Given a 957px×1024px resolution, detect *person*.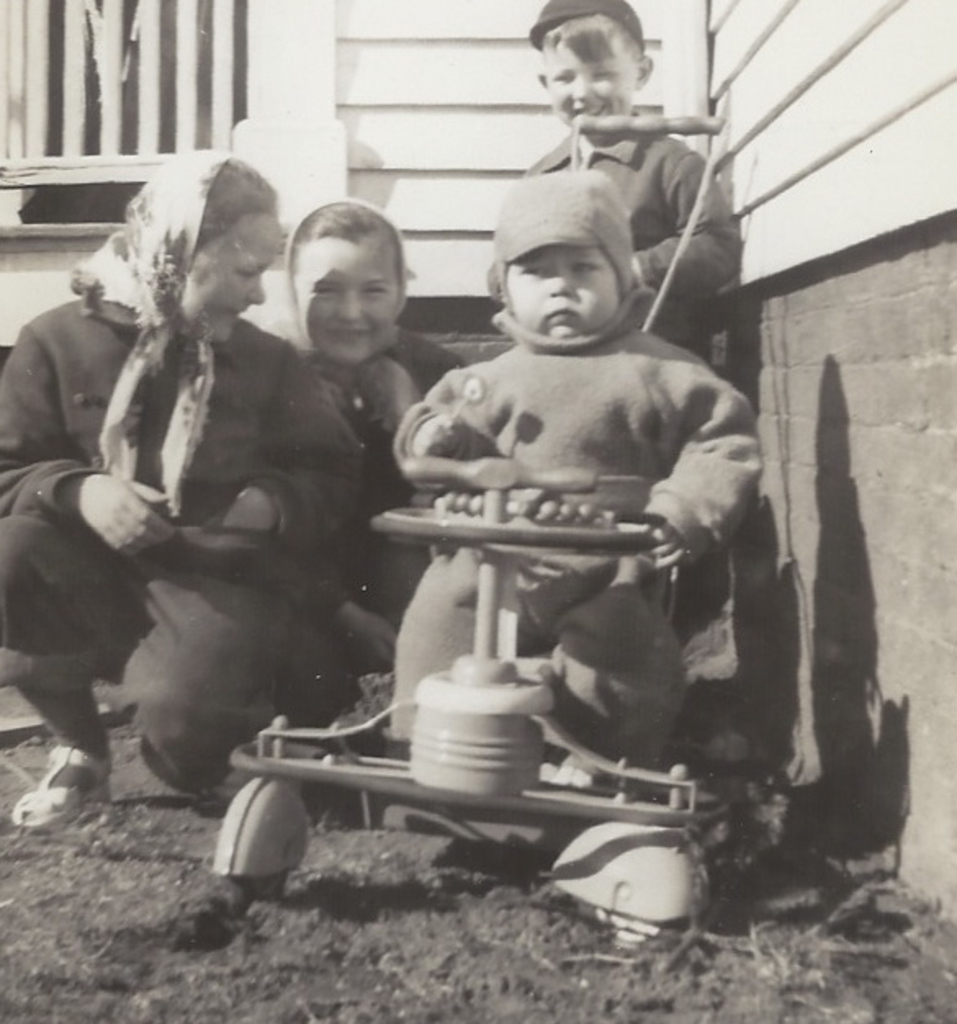
263/200/460/680.
